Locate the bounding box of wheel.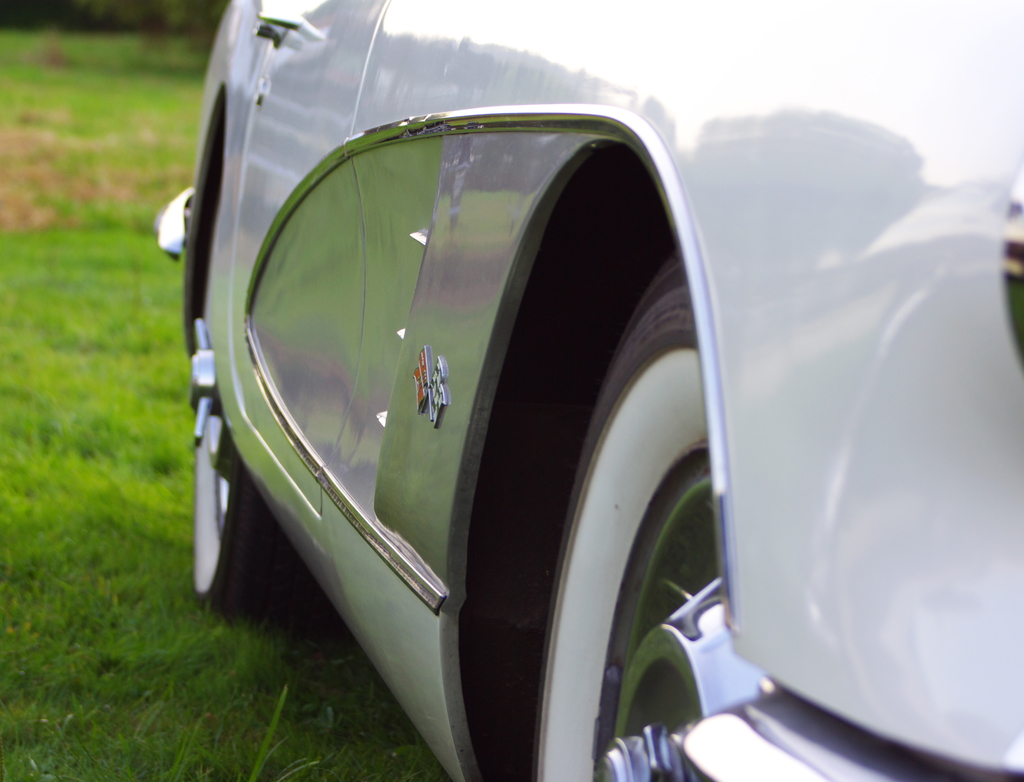
Bounding box: 194/320/333/640.
